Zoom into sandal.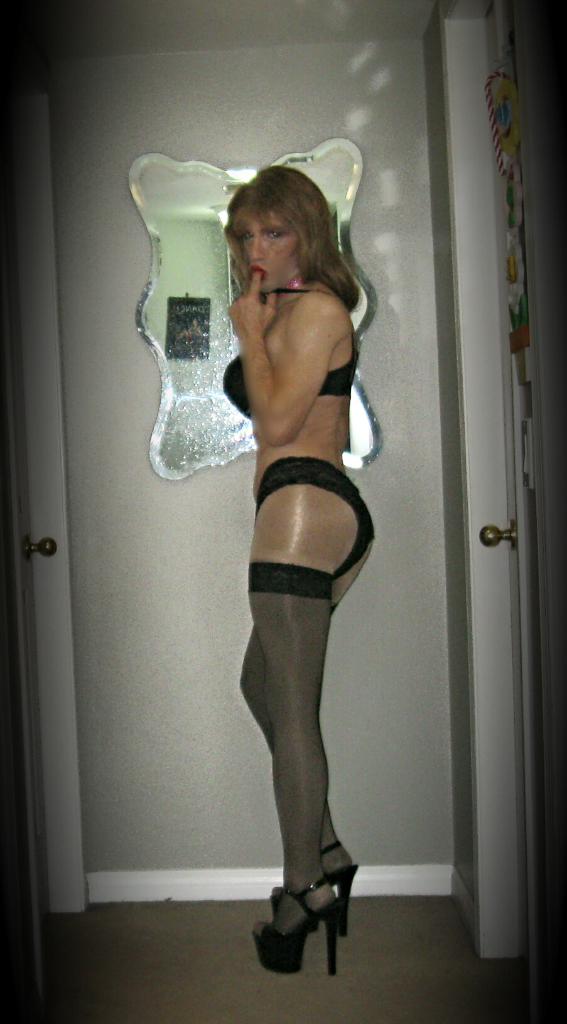
Zoom target: (left=278, top=841, right=357, bottom=935).
